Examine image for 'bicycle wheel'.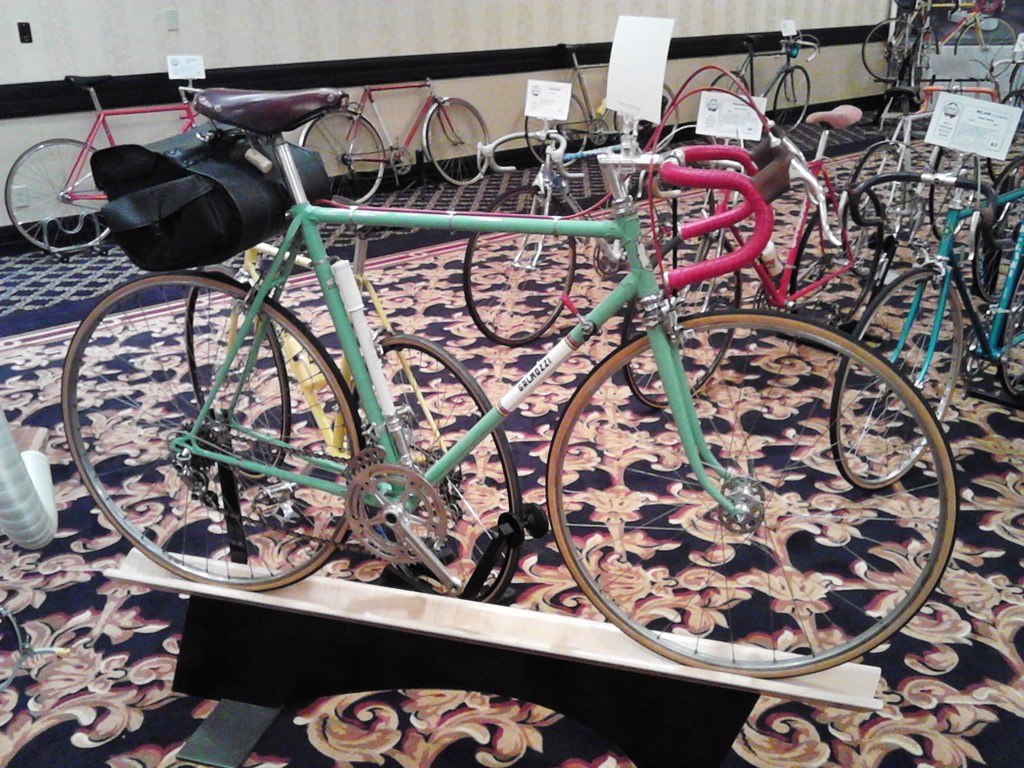
Examination result: bbox(426, 94, 497, 188).
